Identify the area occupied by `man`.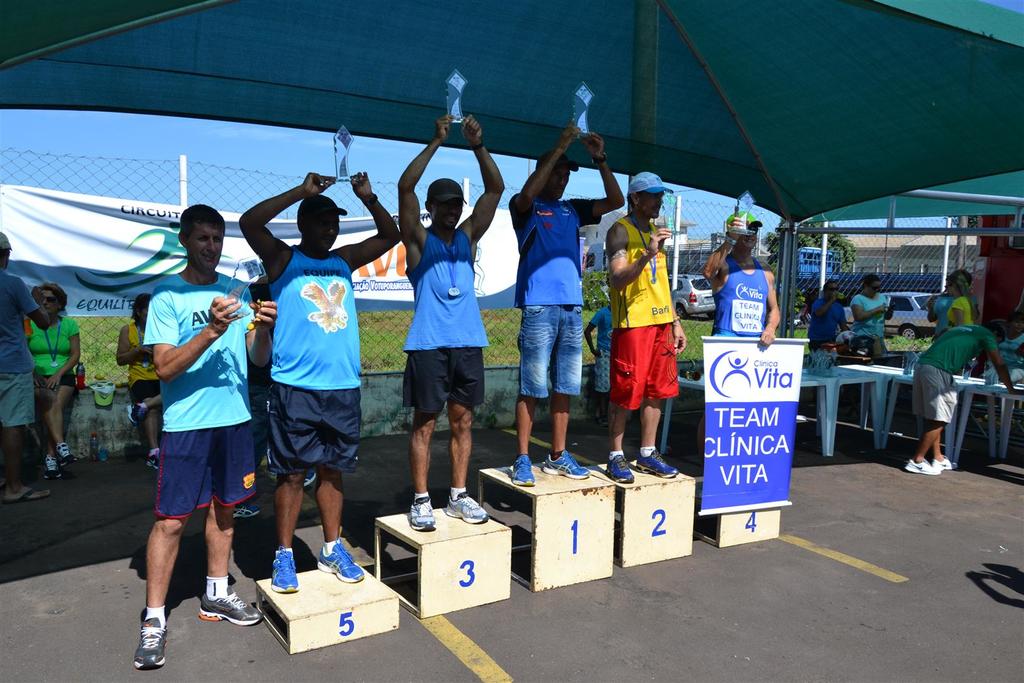
Area: (x1=507, y1=117, x2=626, y2=488).
